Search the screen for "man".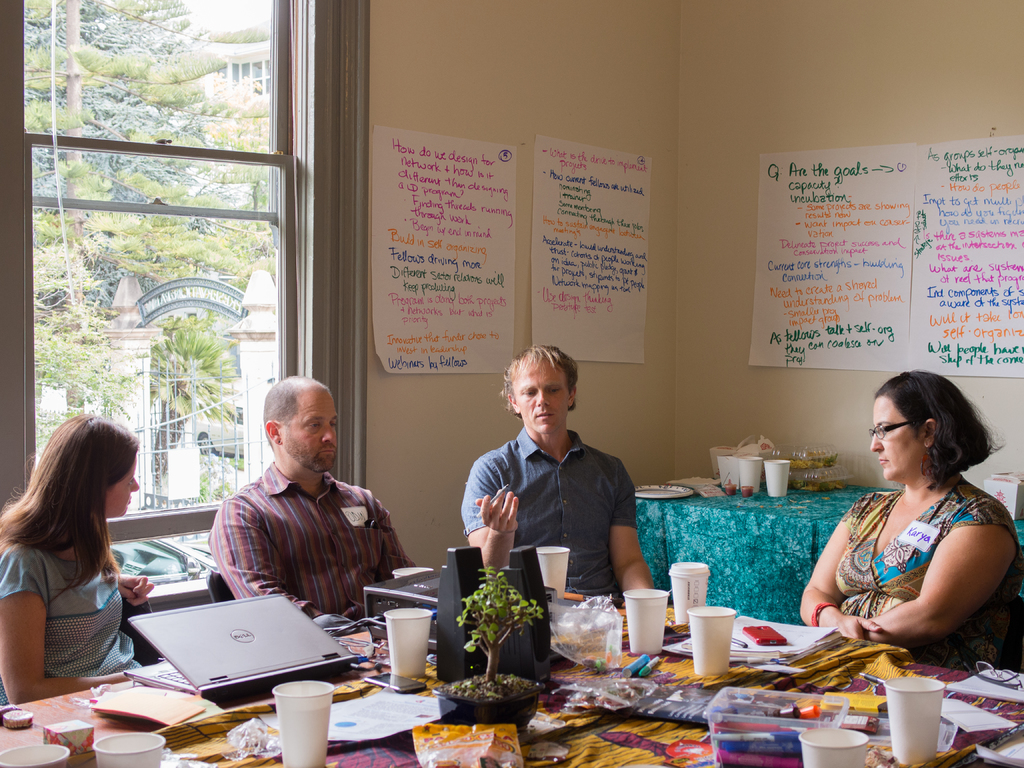
Found at {"left": 800, "top": 367, "right": 1023, "bottom": 669}.
